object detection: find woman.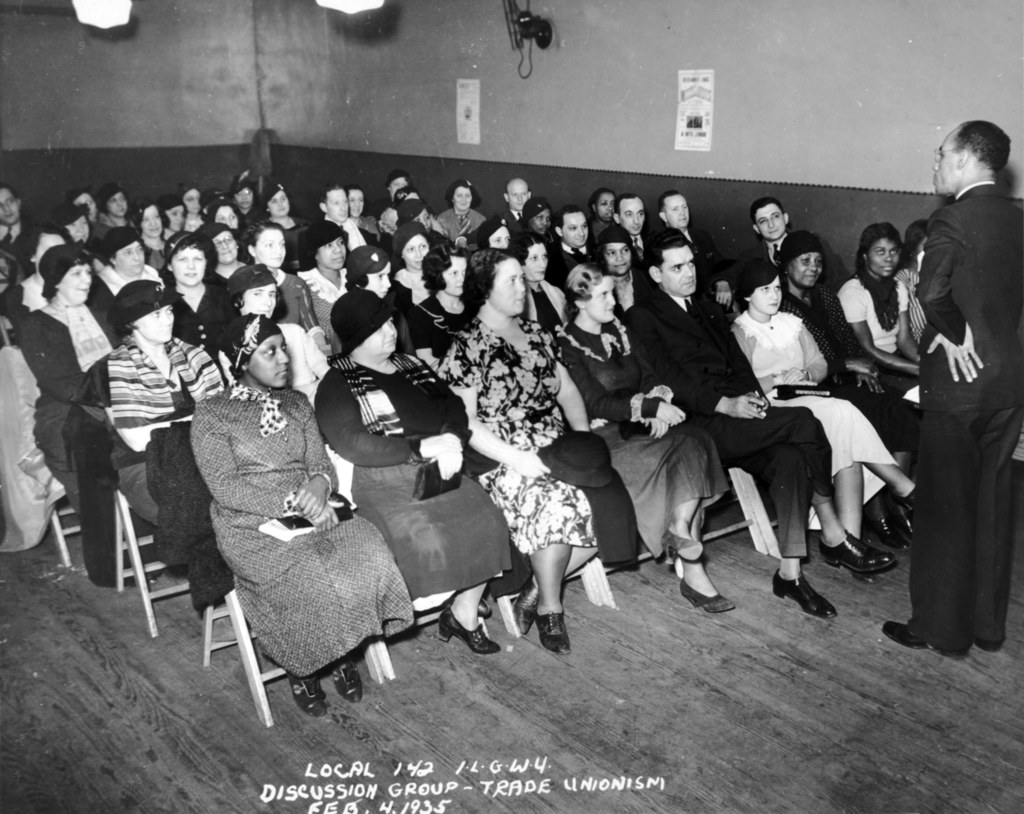
bbox=(321, 291, 506, 657).
